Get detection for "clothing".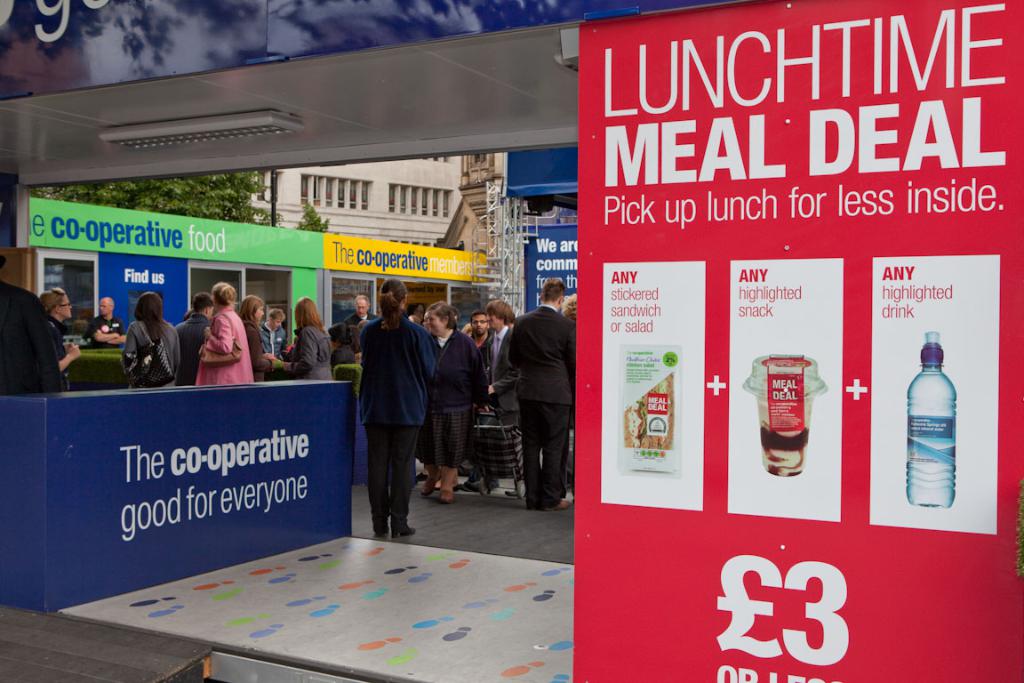
Detection: 239,320,266,374.
